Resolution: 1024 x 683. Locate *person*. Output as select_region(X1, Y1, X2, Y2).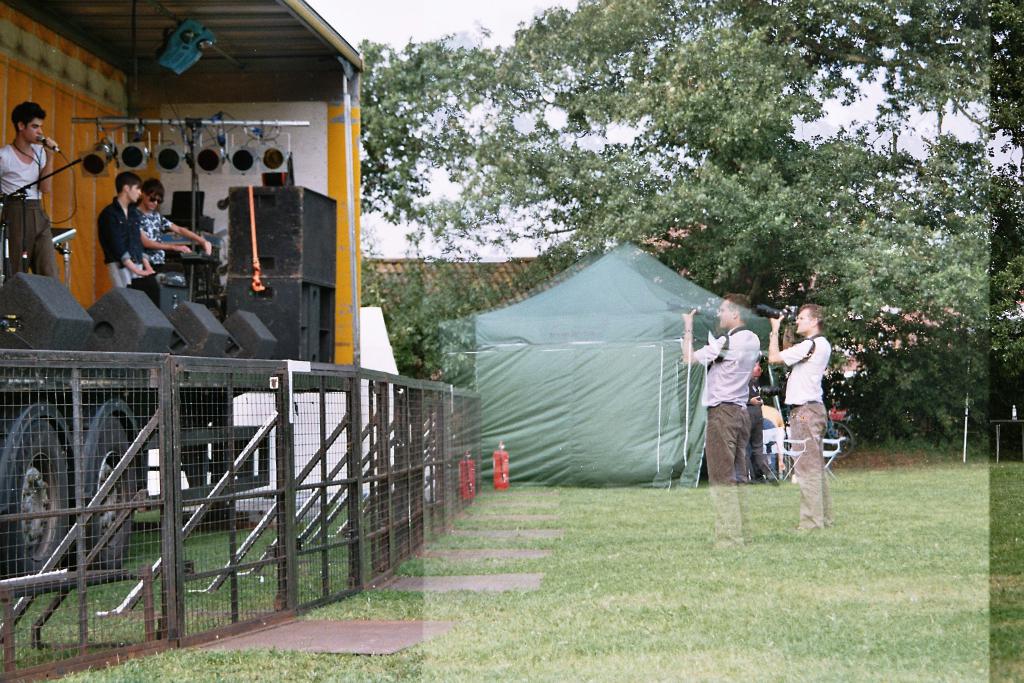
select_region(777, 302, 847, 531).
